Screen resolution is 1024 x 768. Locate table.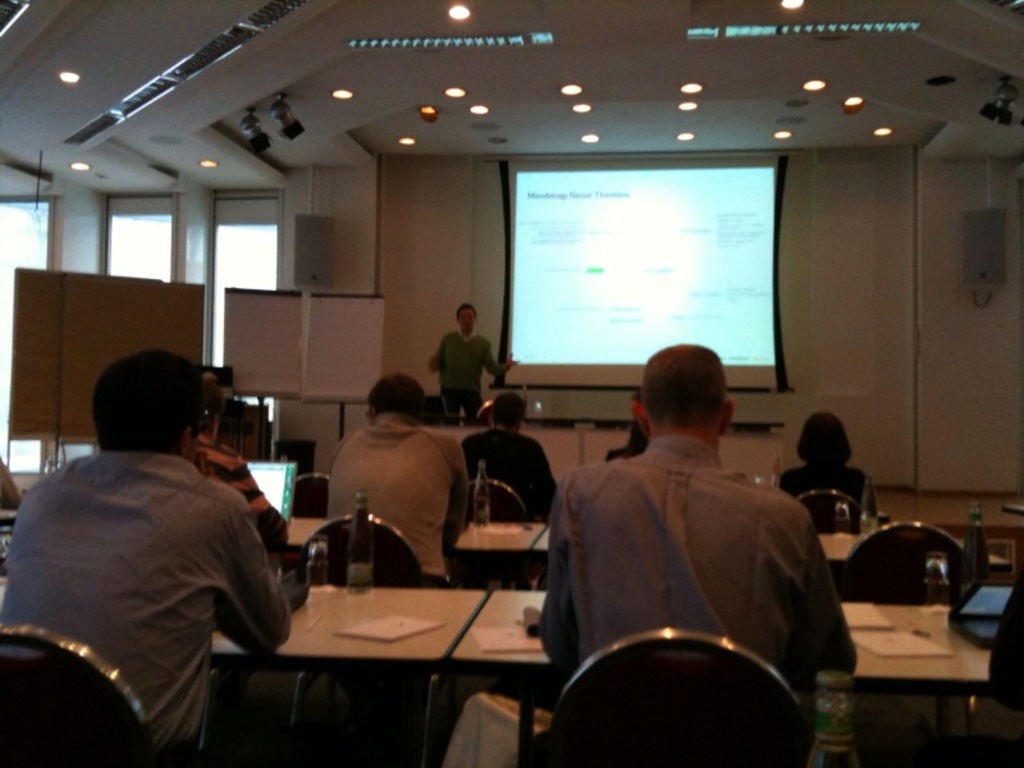
x1=454, y1=588, x2=991, y2=767.
